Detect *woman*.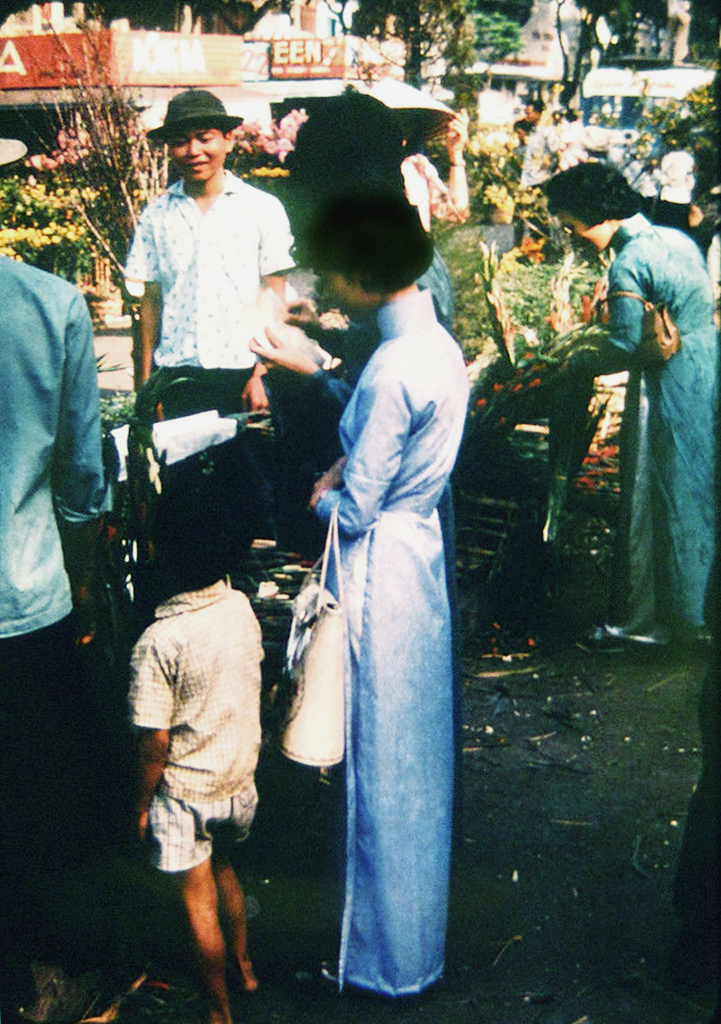
Detected at bbox(284, 187, 485, 1015).
